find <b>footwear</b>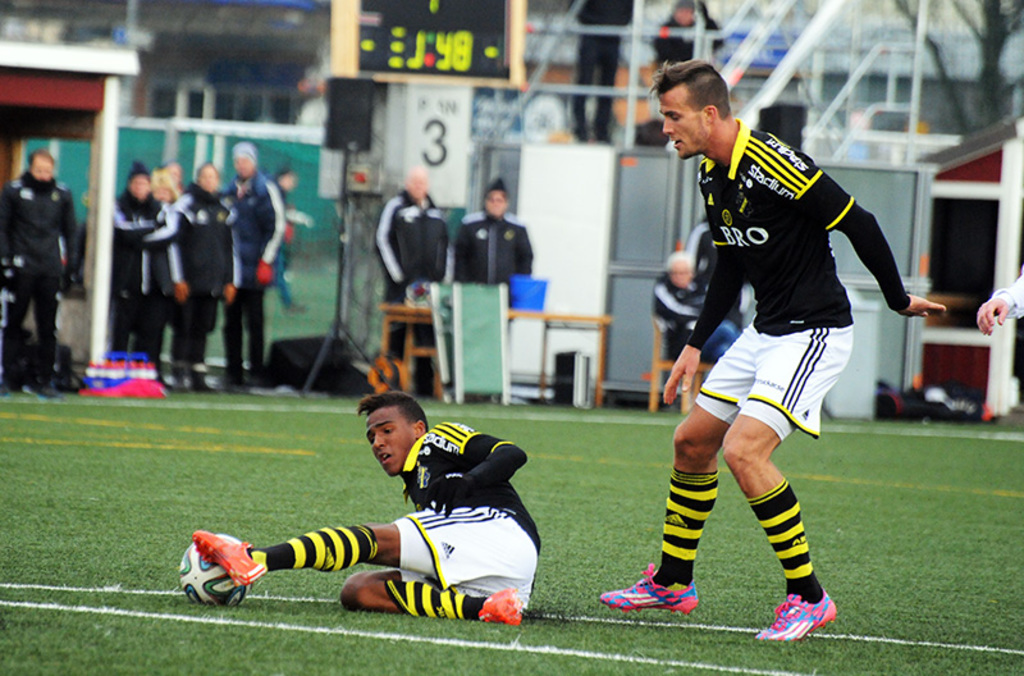
region(33, 357, 52, 399)
